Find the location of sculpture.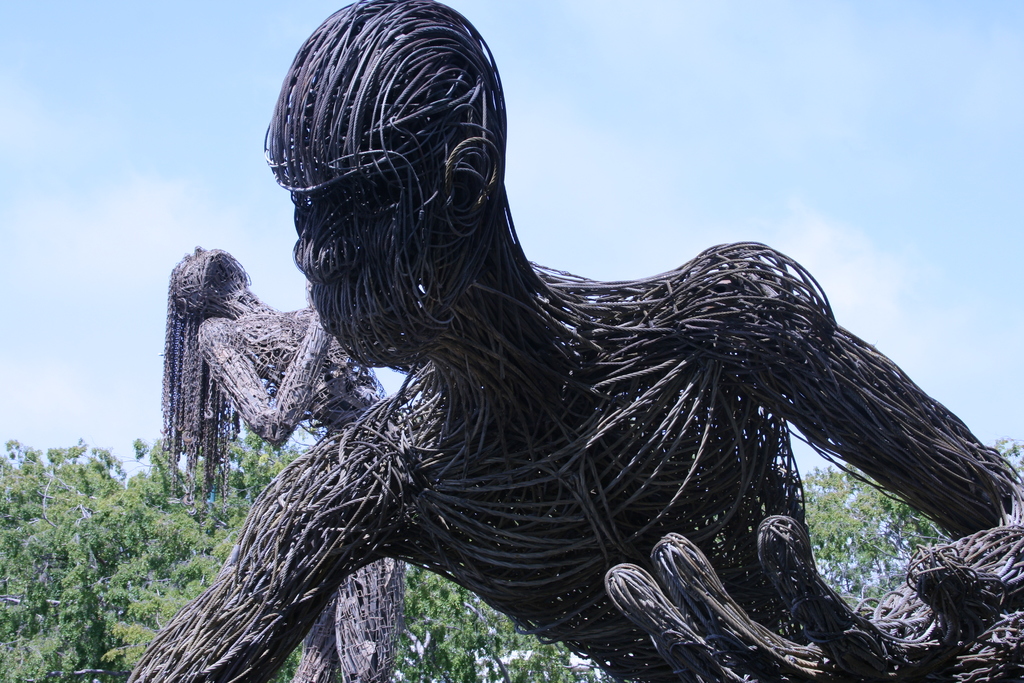
Location: x1=154, y1=250, x2=423, y2=682.
